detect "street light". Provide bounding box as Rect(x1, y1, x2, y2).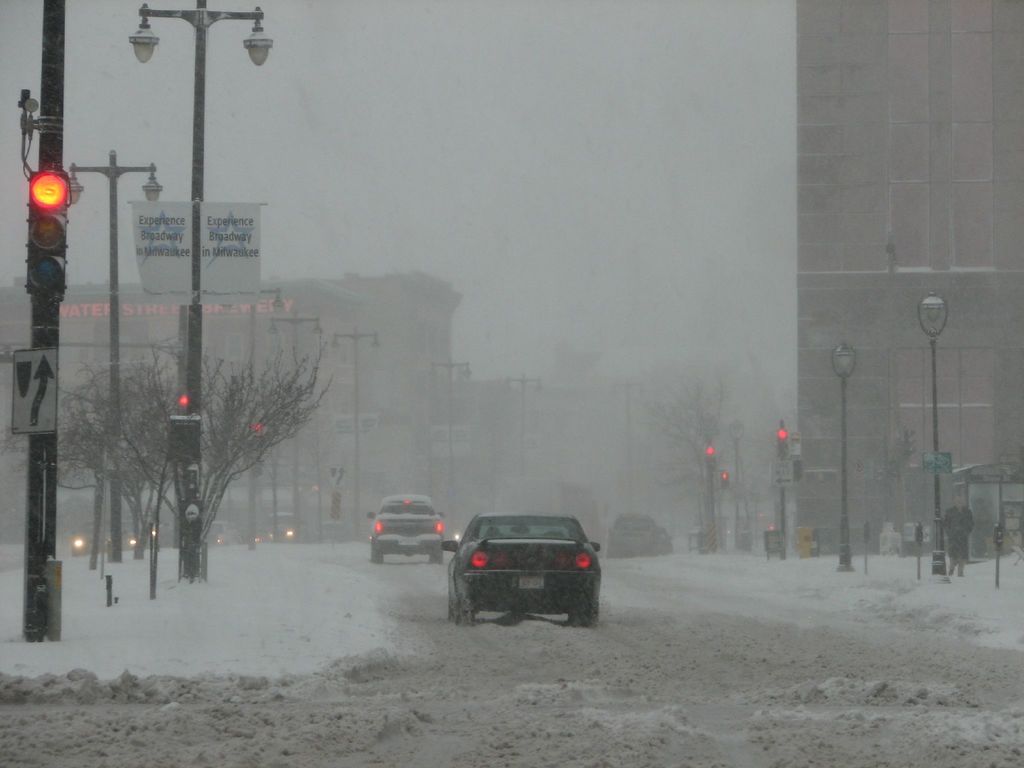
Rect(270, 303, 323, 548).
